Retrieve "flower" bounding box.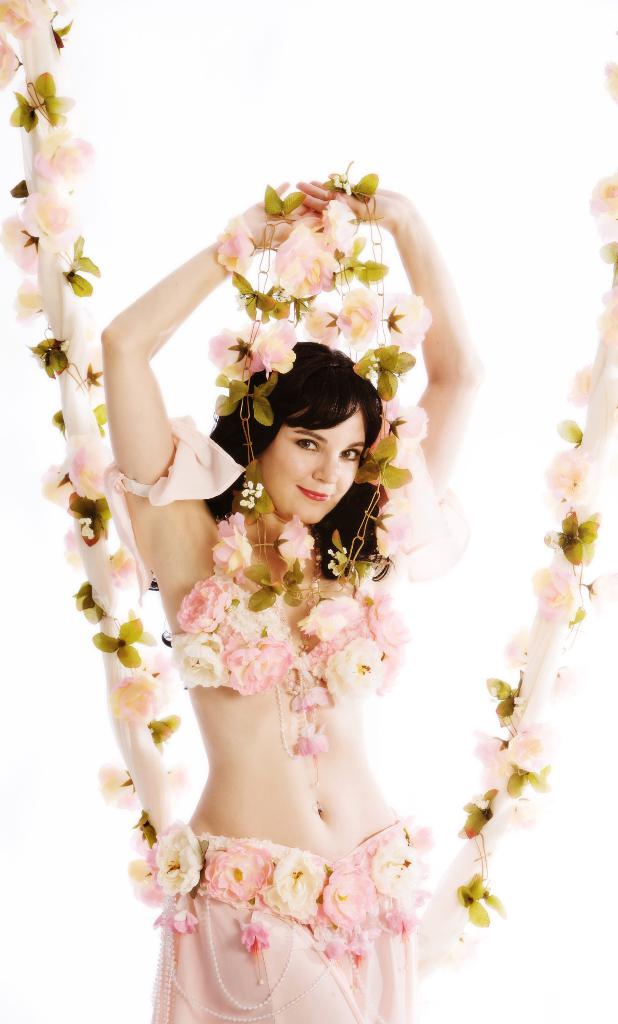
Bounding box: <bbox>74, 579, 104, 620</bbox>.
